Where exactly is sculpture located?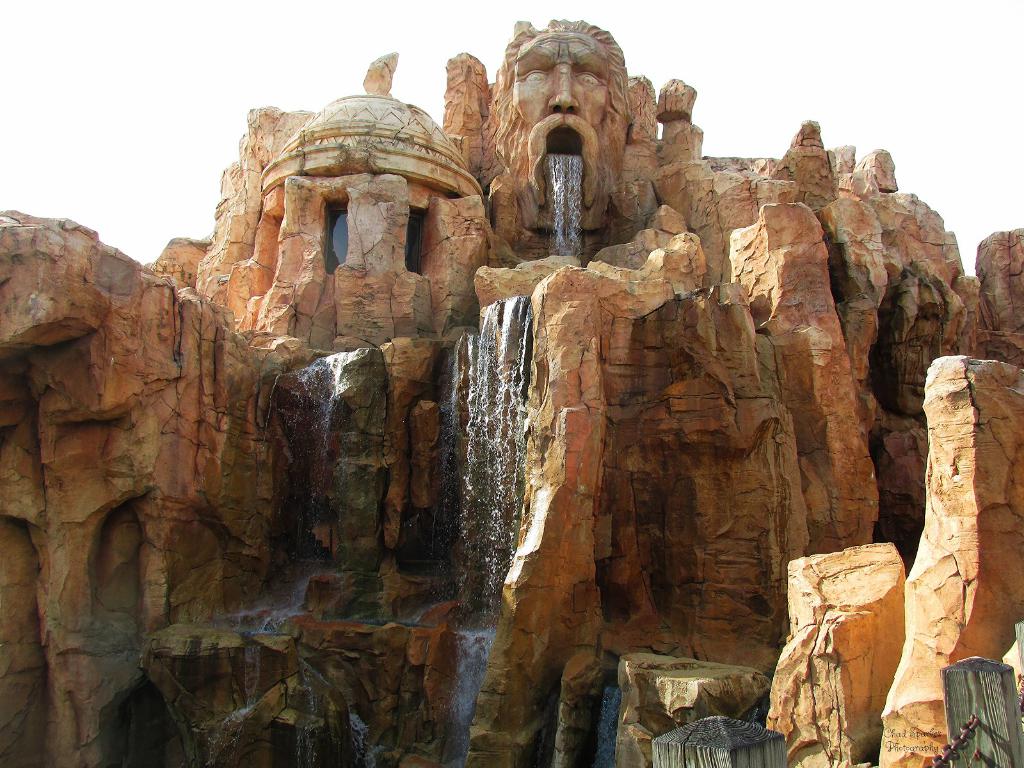
Its bounding box is pyautogui.locateOnScreen(487, 11, 663, 274).
